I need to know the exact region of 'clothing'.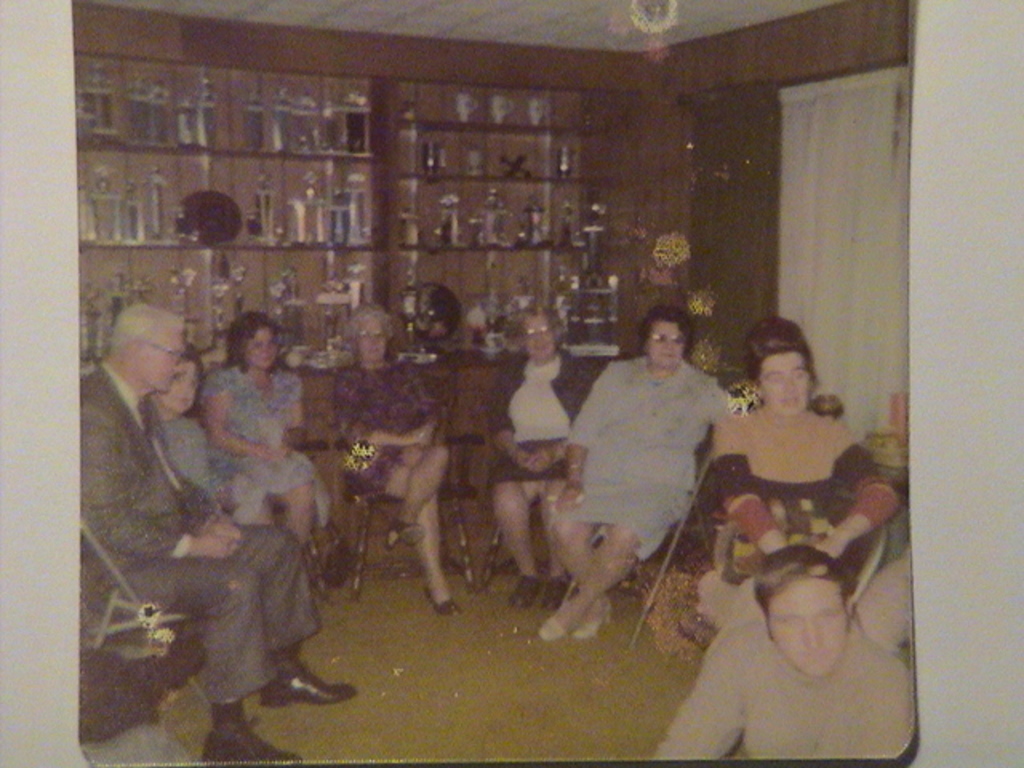
Region: 656/614/923/766.
